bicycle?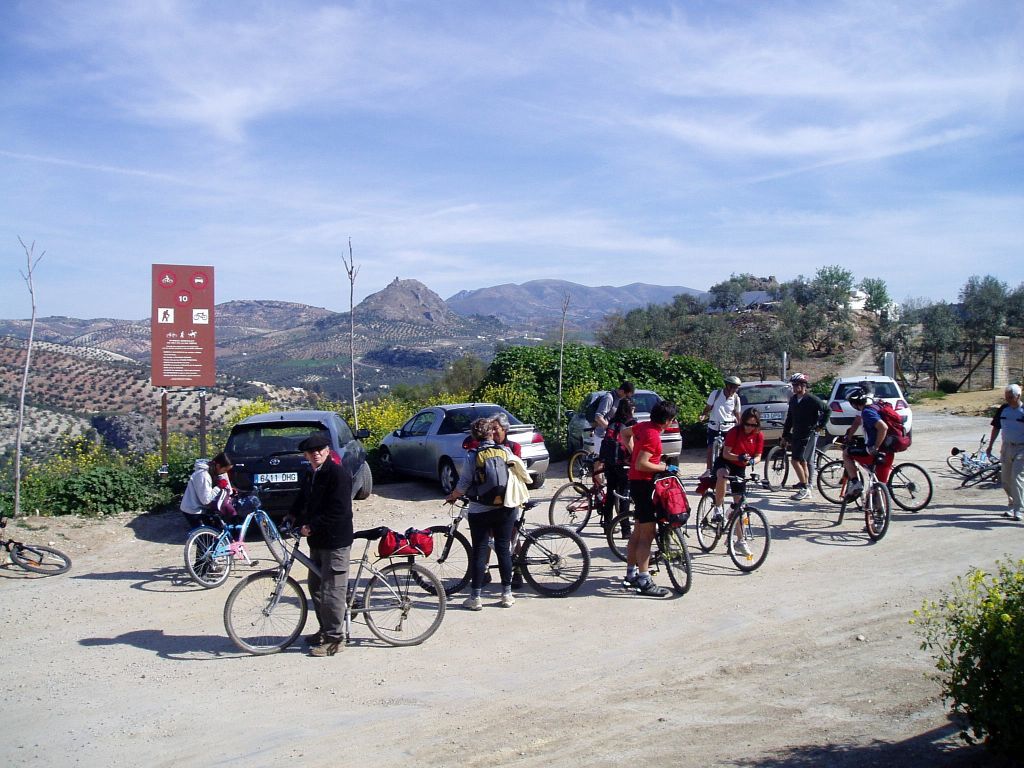
(549,461,631,537)
